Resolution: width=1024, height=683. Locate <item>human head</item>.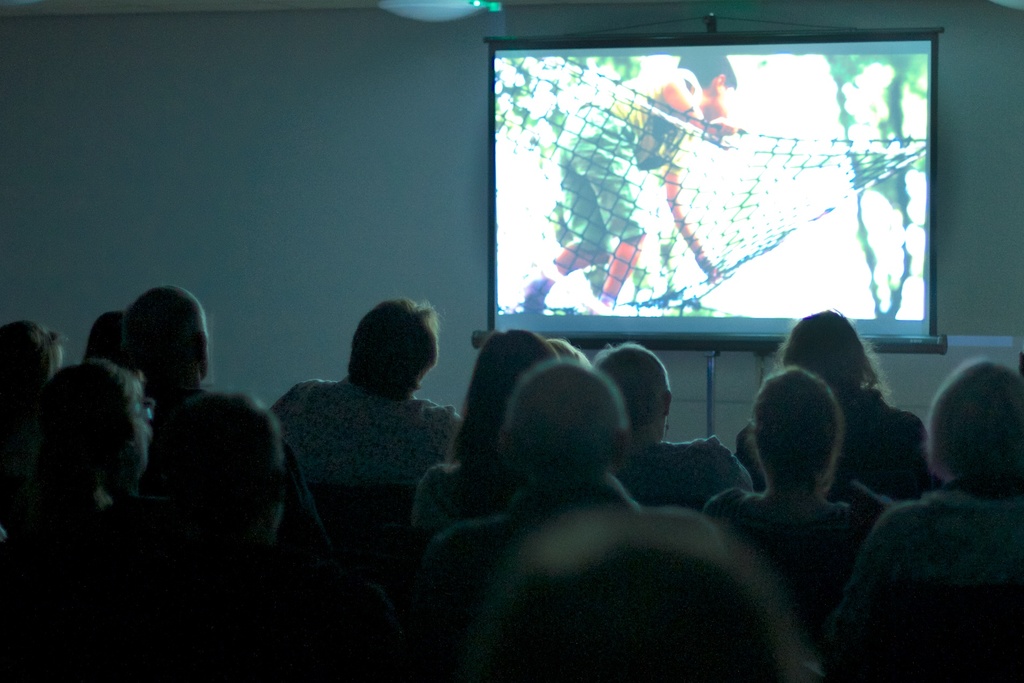
[x1=334, y1=292, x2=445, y2=406].
